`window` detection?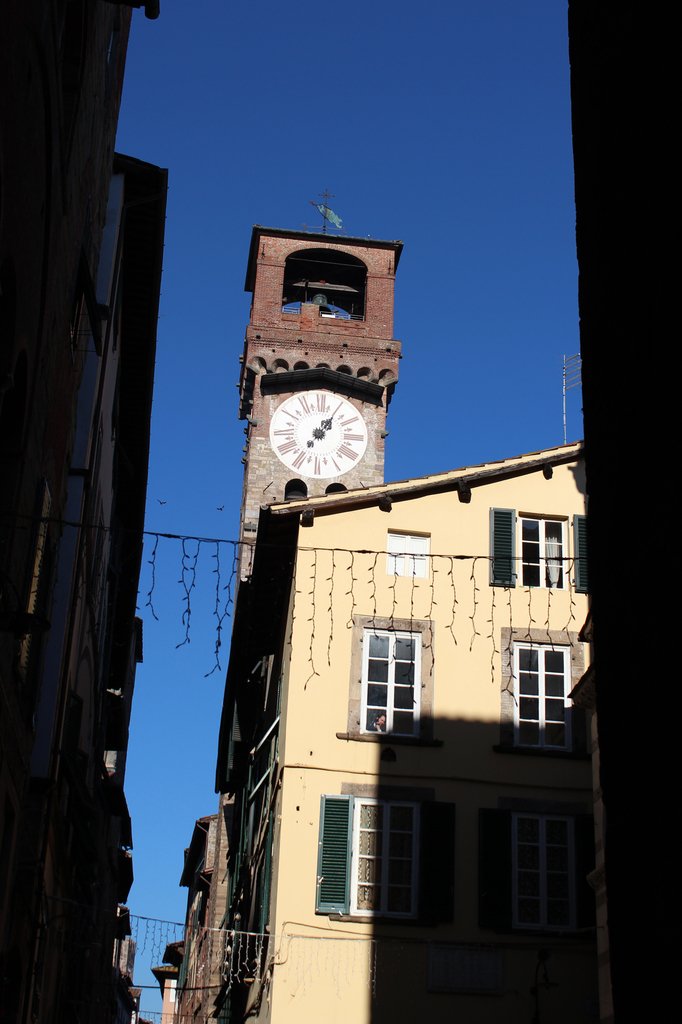
315 784 459 922
